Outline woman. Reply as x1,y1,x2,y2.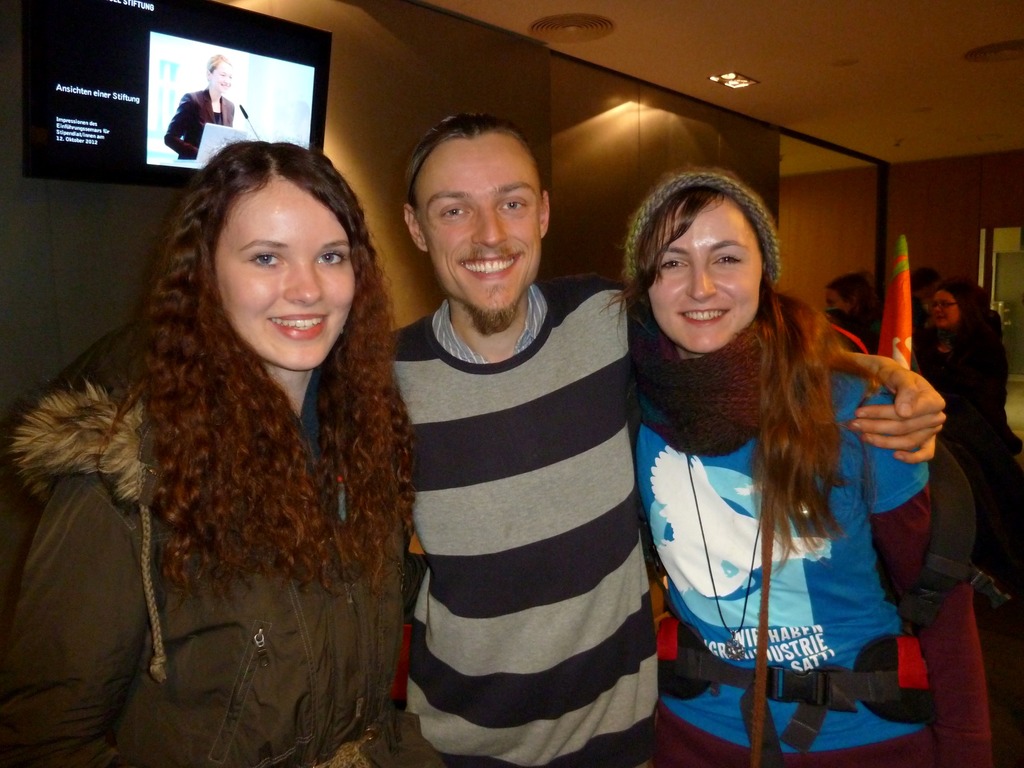
823,273,888,347.
